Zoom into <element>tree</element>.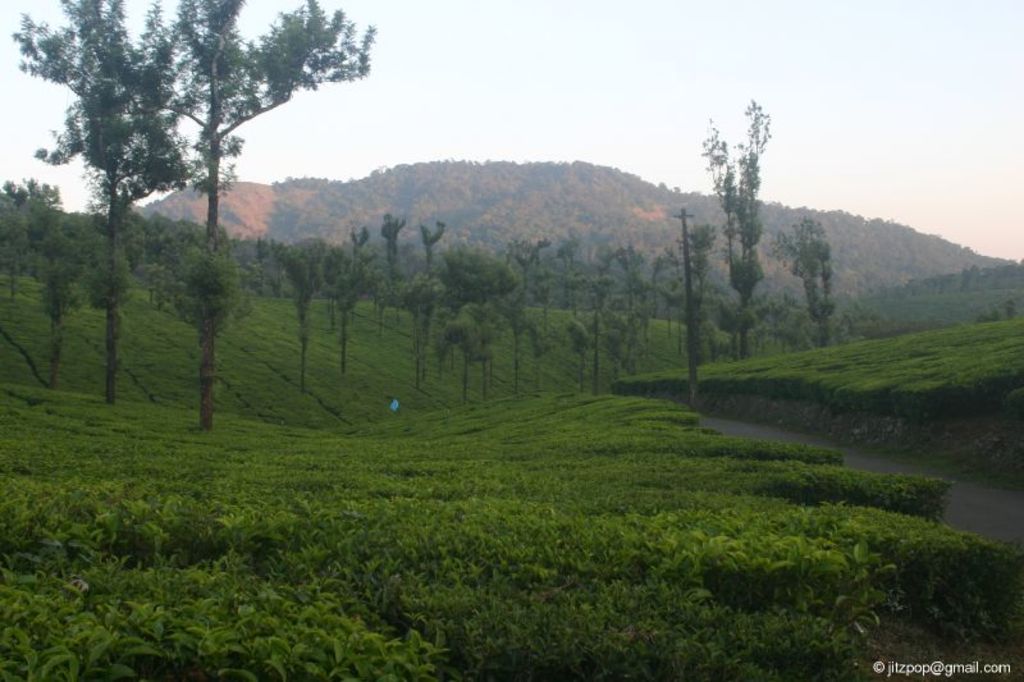
Zoom target: (left=712, top=77, right=800, bottom=357).
